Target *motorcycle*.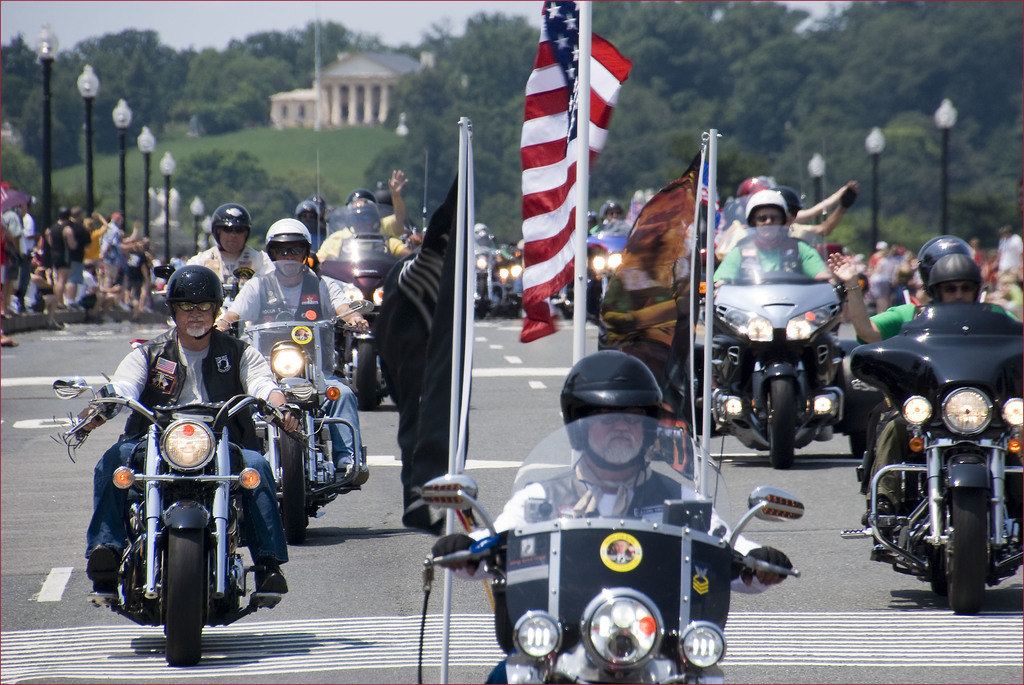
Target region: <box>585,210,639,329</box>.
